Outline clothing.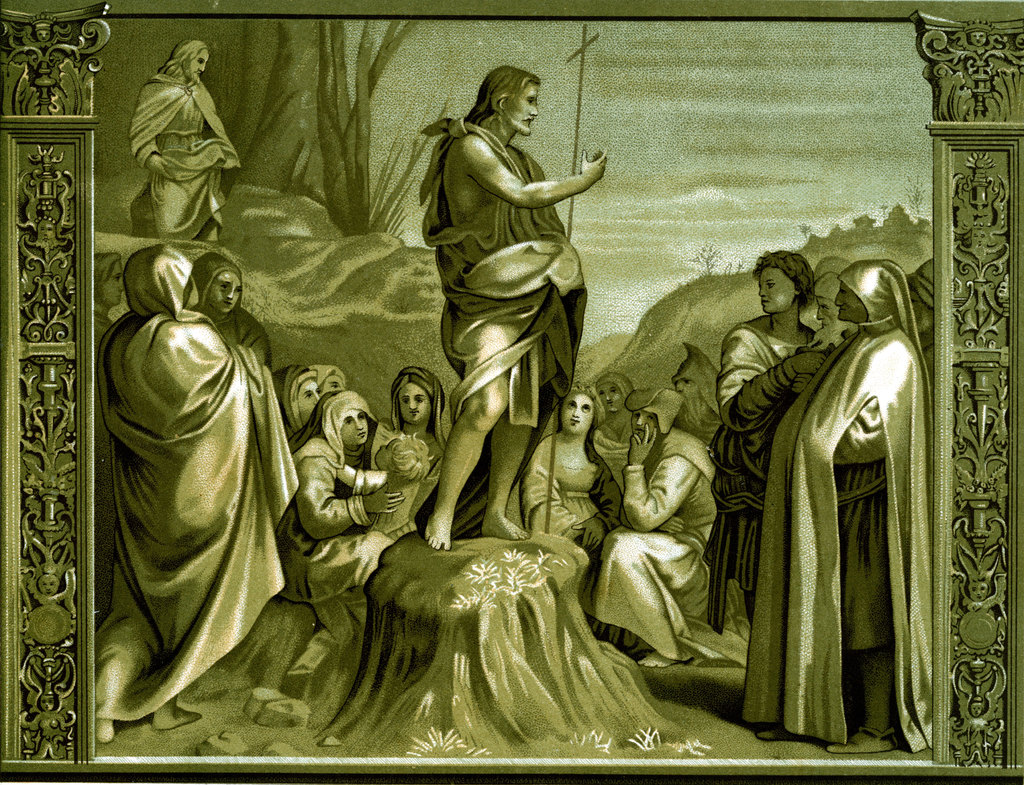
Outline: x1=512, y1=389, x2=630, y2=580.
